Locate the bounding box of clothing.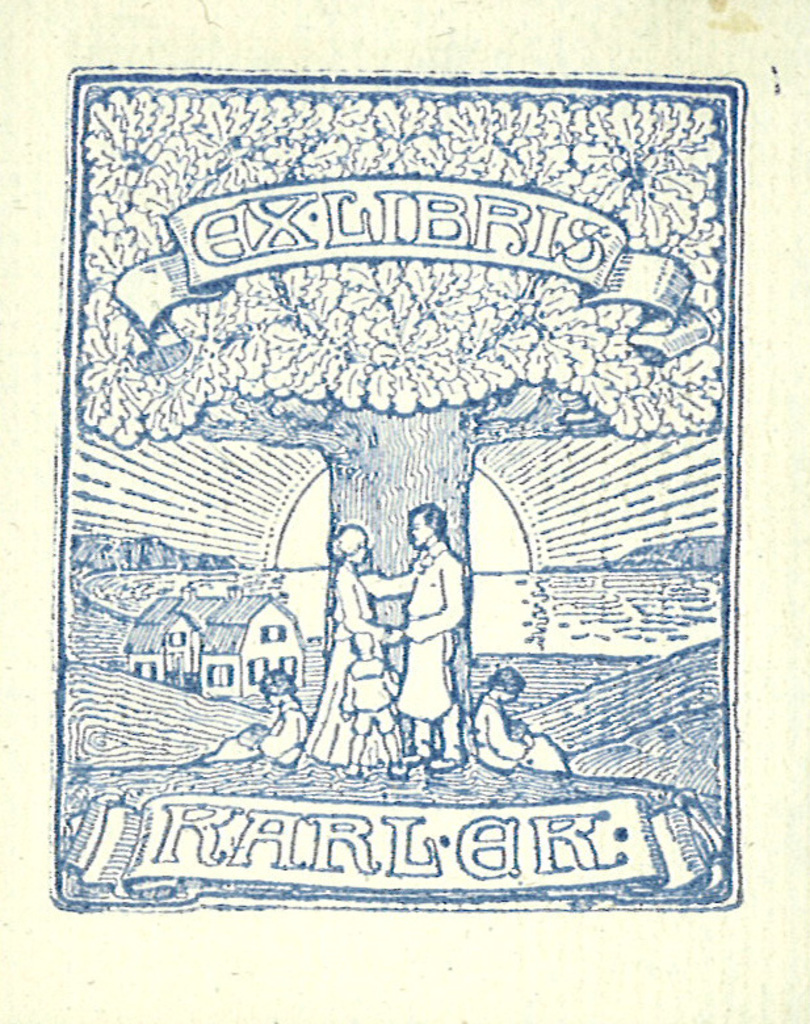
Bounding box: Rect(470, 673, 574, 777).
